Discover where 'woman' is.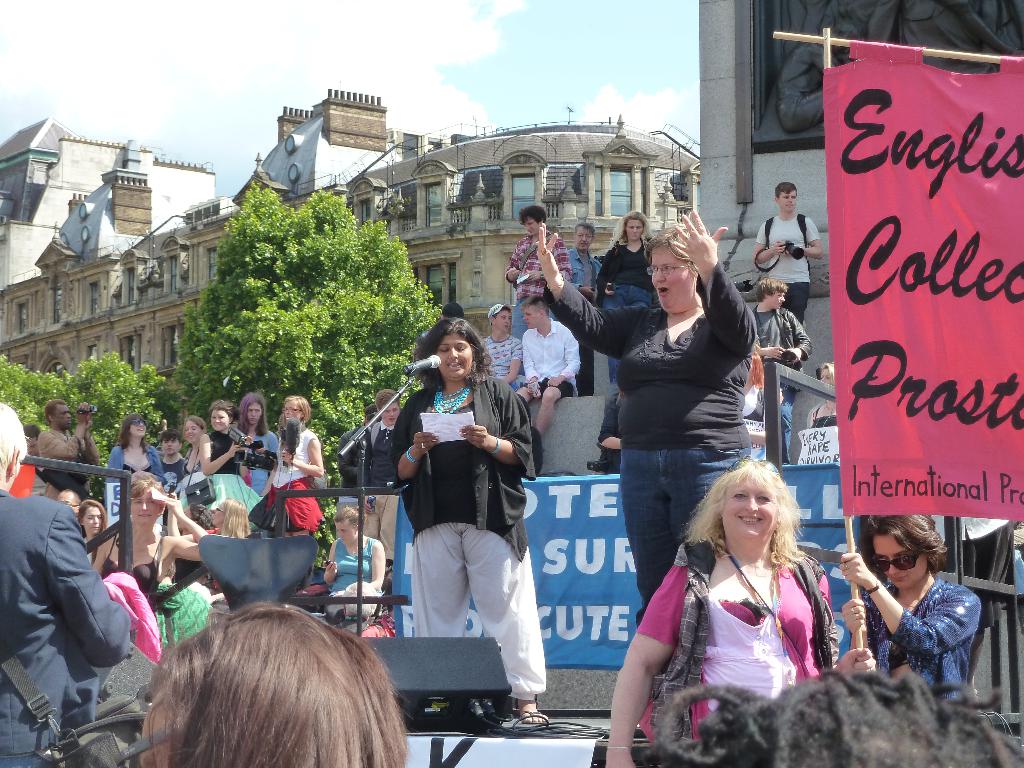
Discovered at x1=262, y1=394, x2=326, y2=534.
